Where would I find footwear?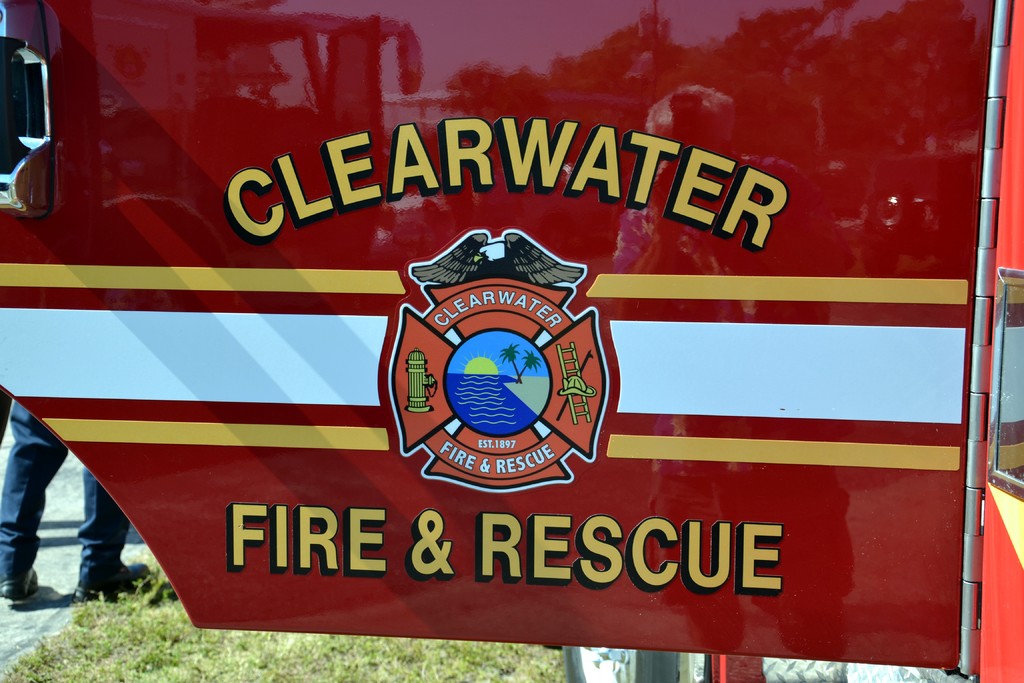
At bbox(0, 564, 33, 604).
